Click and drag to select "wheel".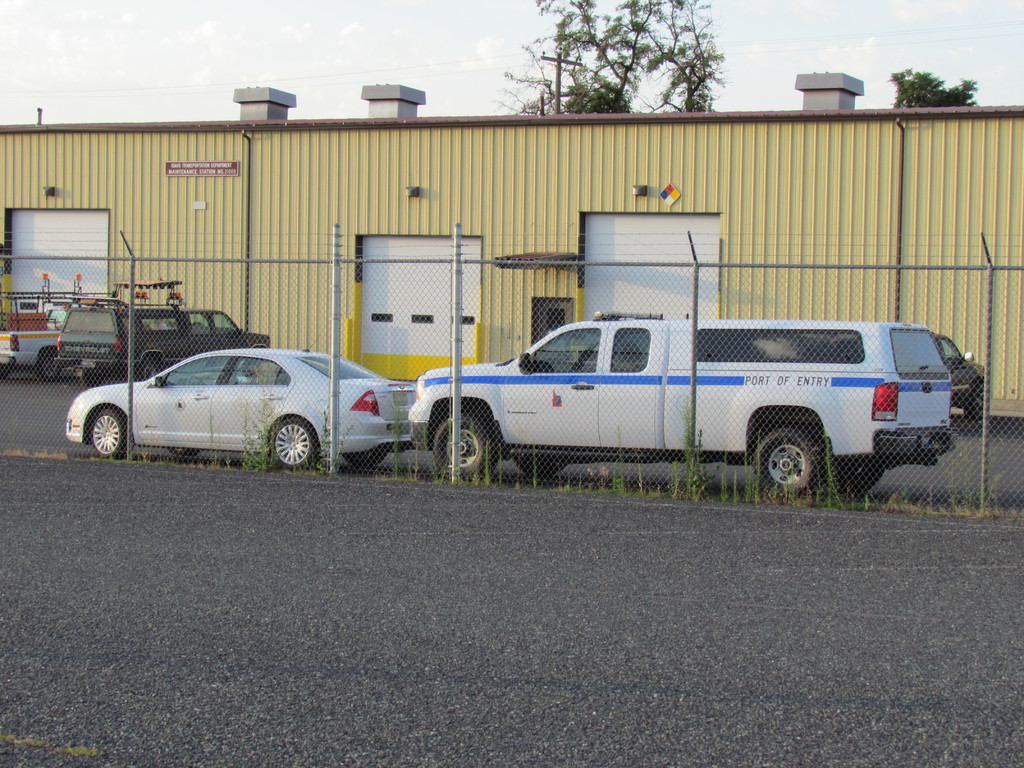
Selection: [left=834, top=459, right=882, bottom=495].
